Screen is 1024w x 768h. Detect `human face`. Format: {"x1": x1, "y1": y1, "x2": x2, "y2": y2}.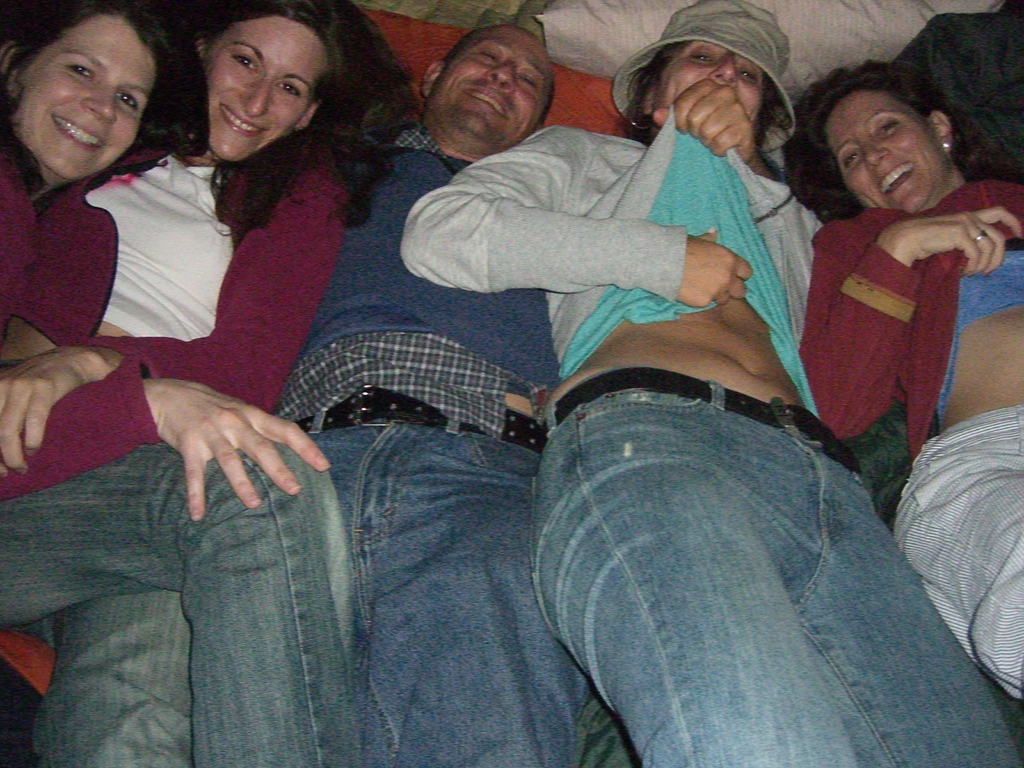
{"x1": 211, "y1": 12, "x2": 328, "y2": 163}.
